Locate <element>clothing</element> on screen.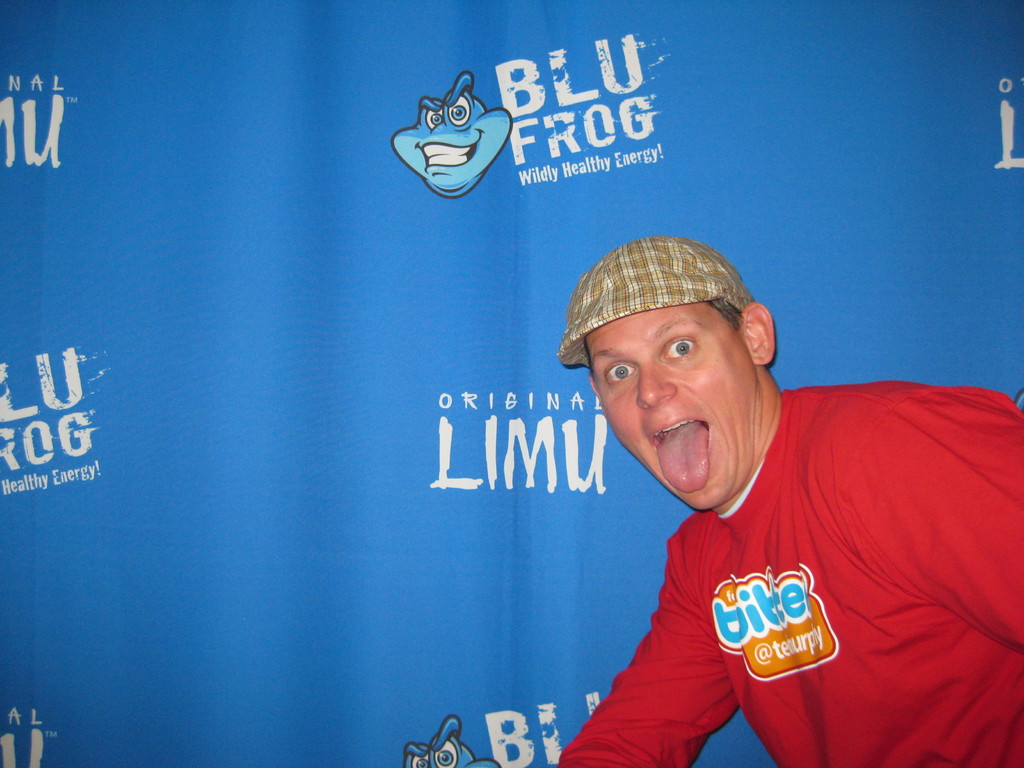
On screen at select_region(554, 380, 1023, 767).
